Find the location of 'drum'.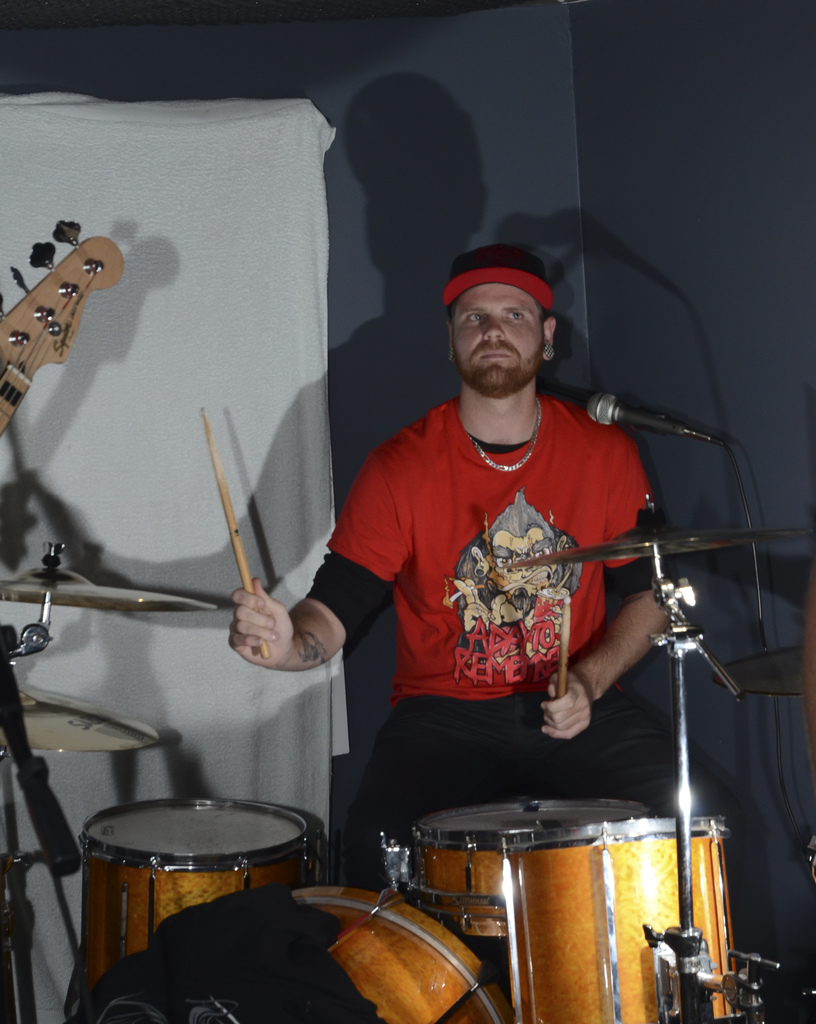
Location: 380,801,646,939.
